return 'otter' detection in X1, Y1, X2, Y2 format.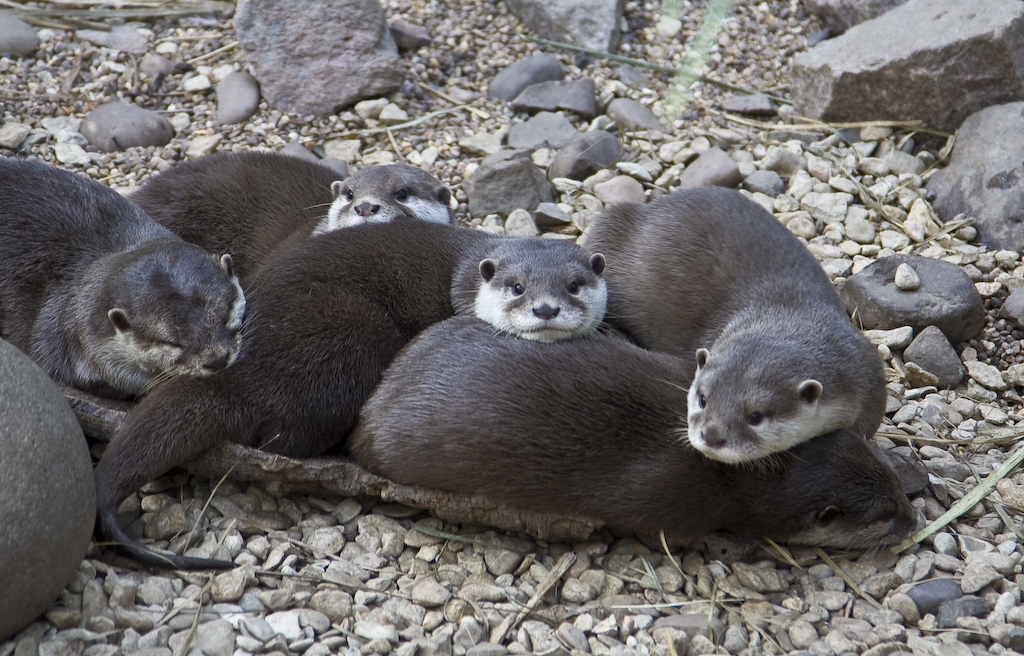
122, 151, 453, 296.
